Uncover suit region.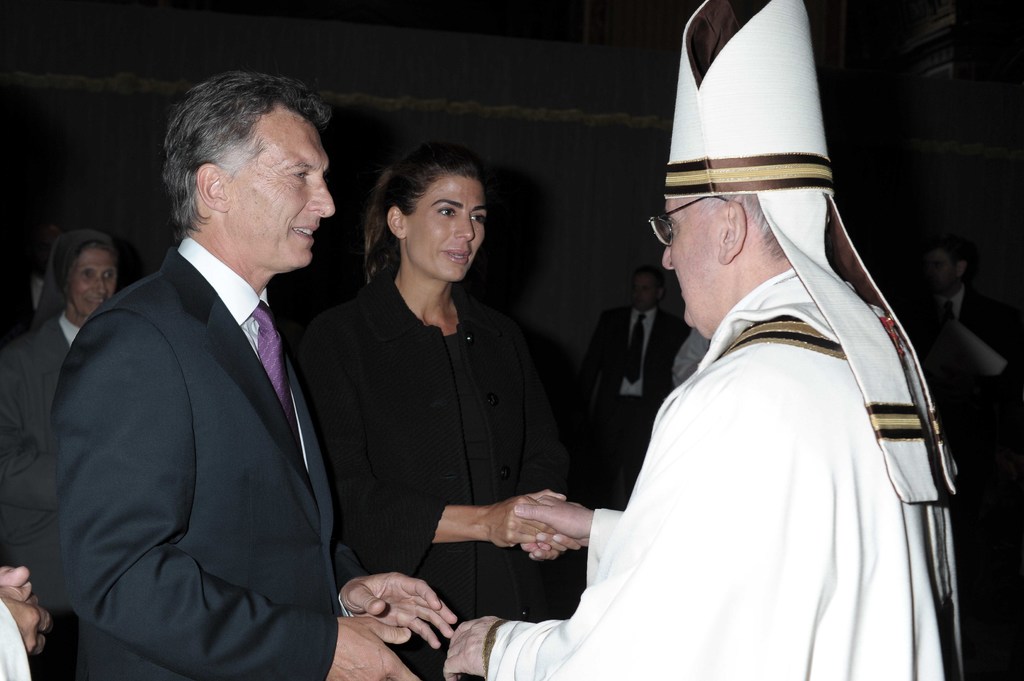
Uncovered: (left=299, top=273, right=564, bottom=680).
